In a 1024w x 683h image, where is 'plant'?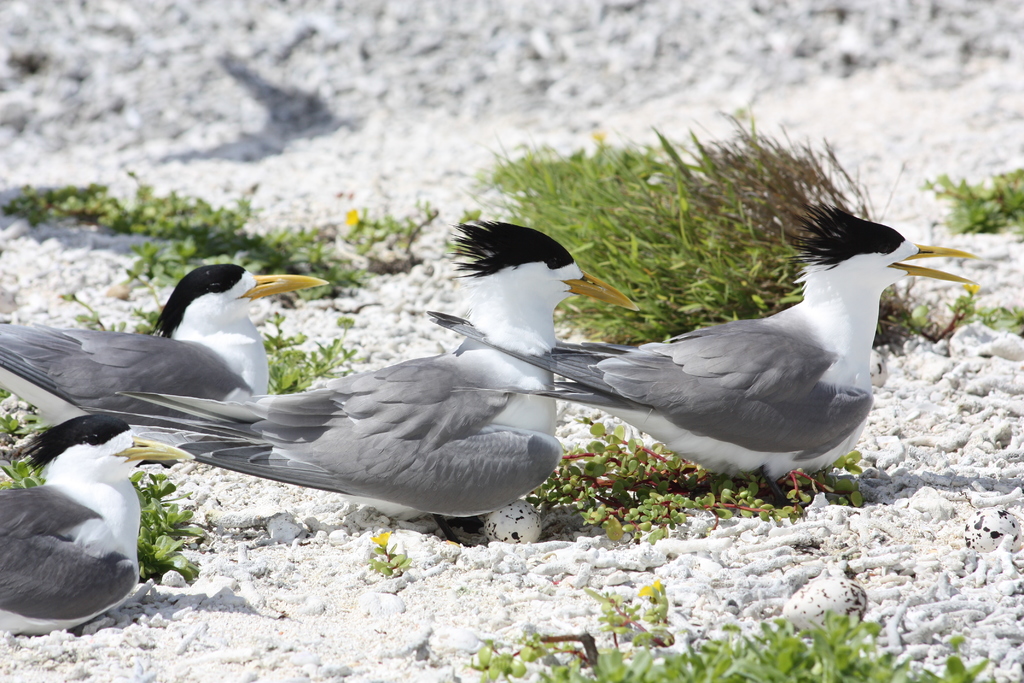
<region>472, 563, 997, 682</region>.
